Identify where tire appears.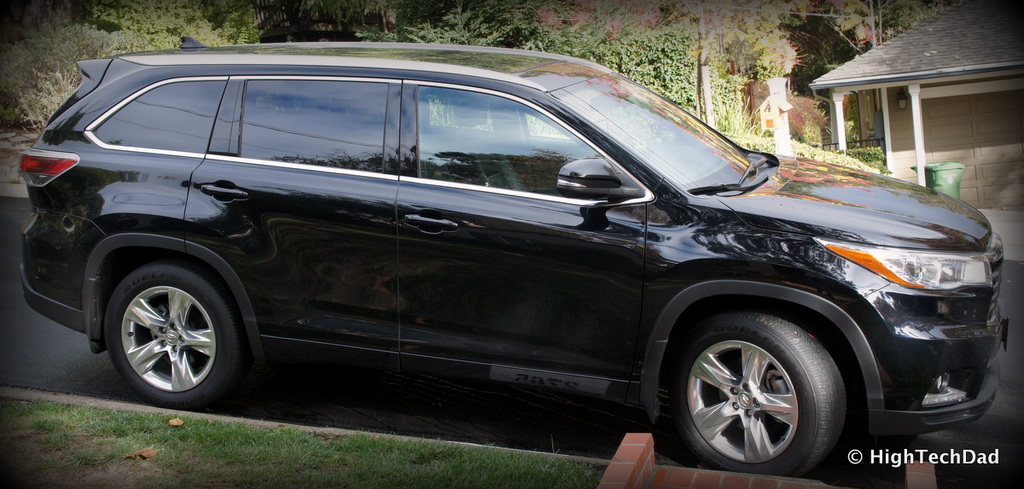
Appears at box=[664, 316, 852, 479].
